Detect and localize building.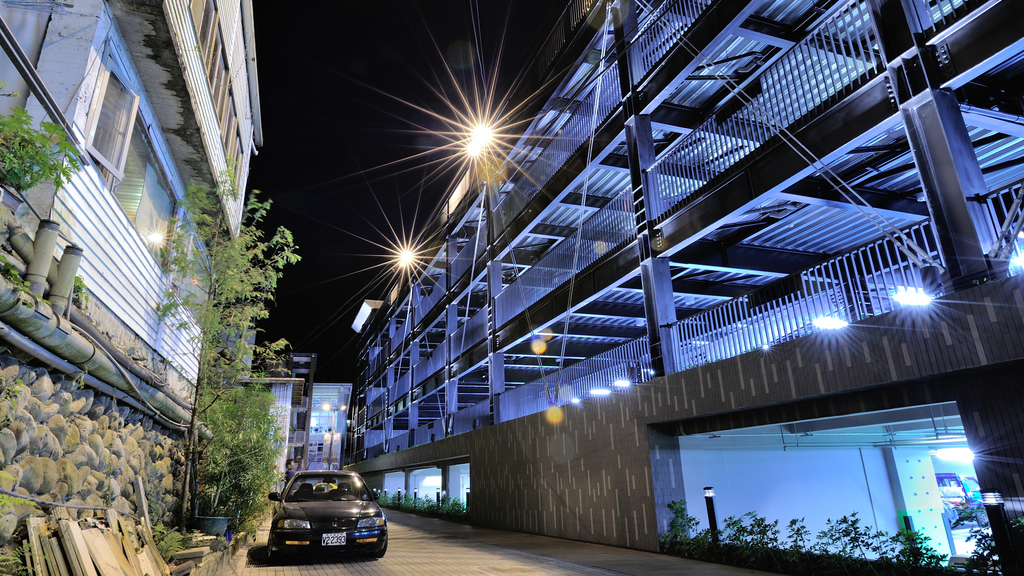
Localized at pyautogui.locateOnScreen(314, 383, 353, 465).
